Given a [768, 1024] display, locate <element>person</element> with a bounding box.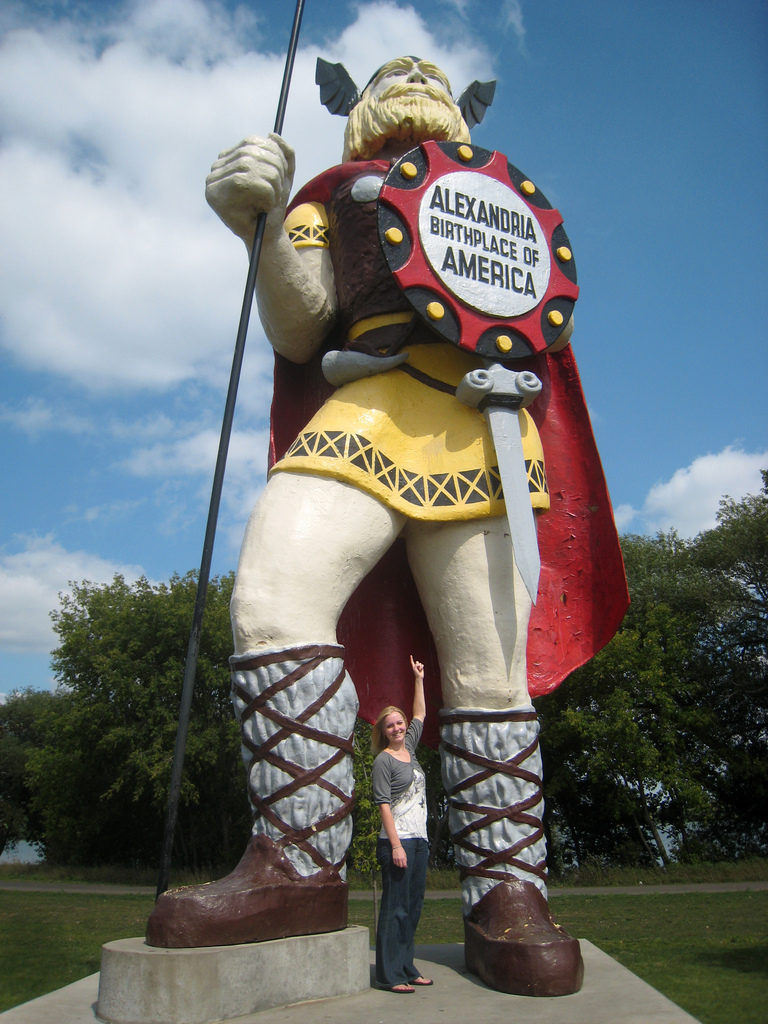
Located: select_region(372, 659, 426, 989).
